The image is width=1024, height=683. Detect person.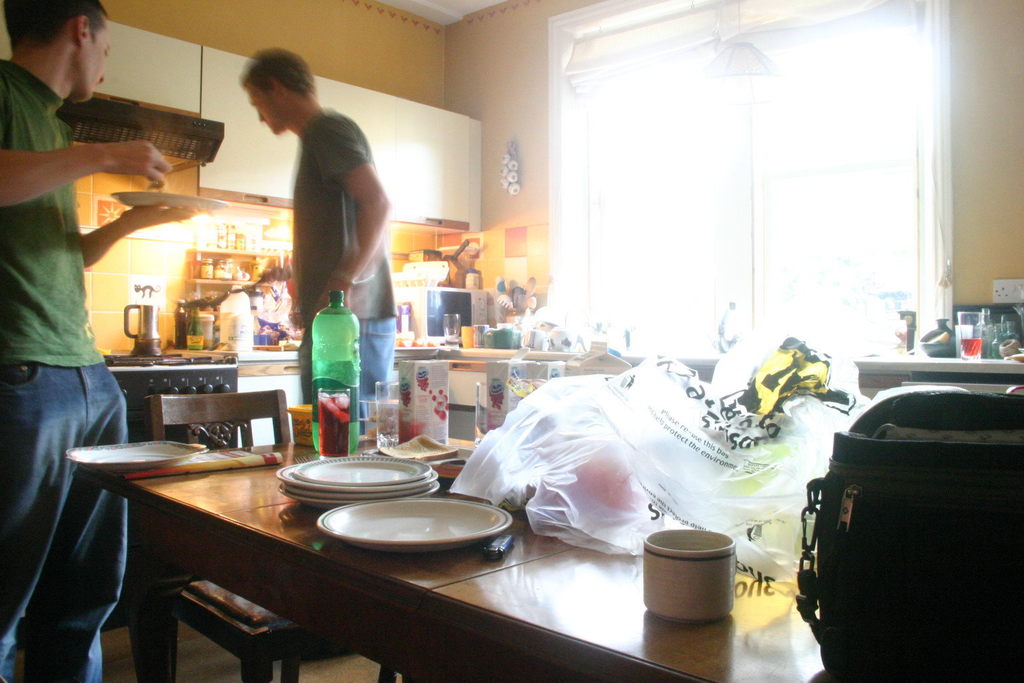
Detection: pyautogui.locateOnScreen(0, 0, 176, 682).
